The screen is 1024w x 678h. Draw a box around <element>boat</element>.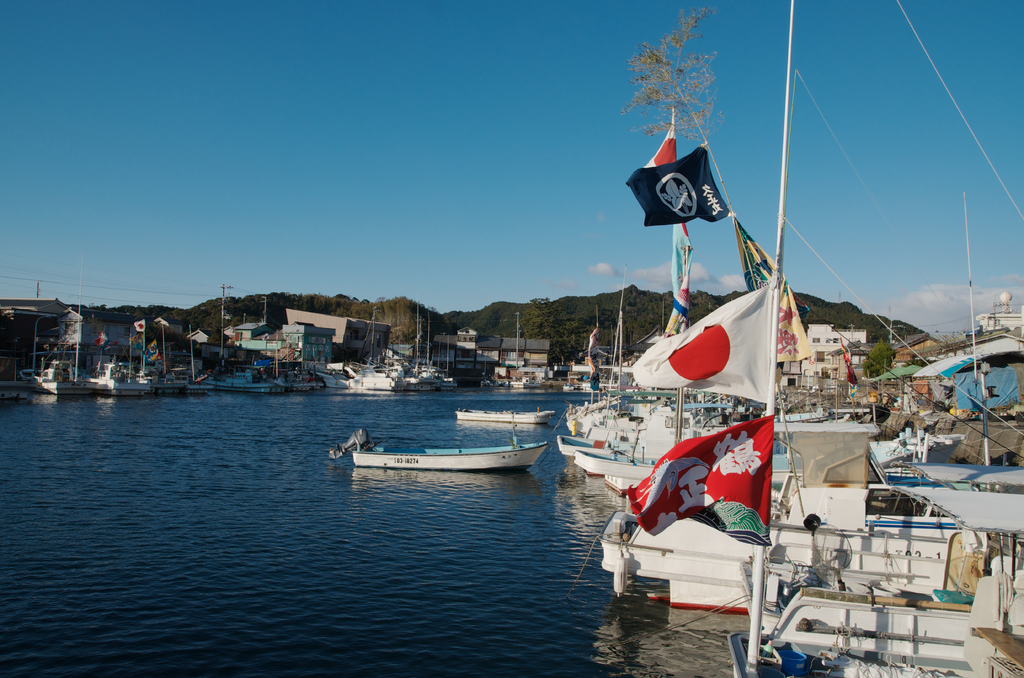
x1=30 y1=359 x2=106 y2=401.
